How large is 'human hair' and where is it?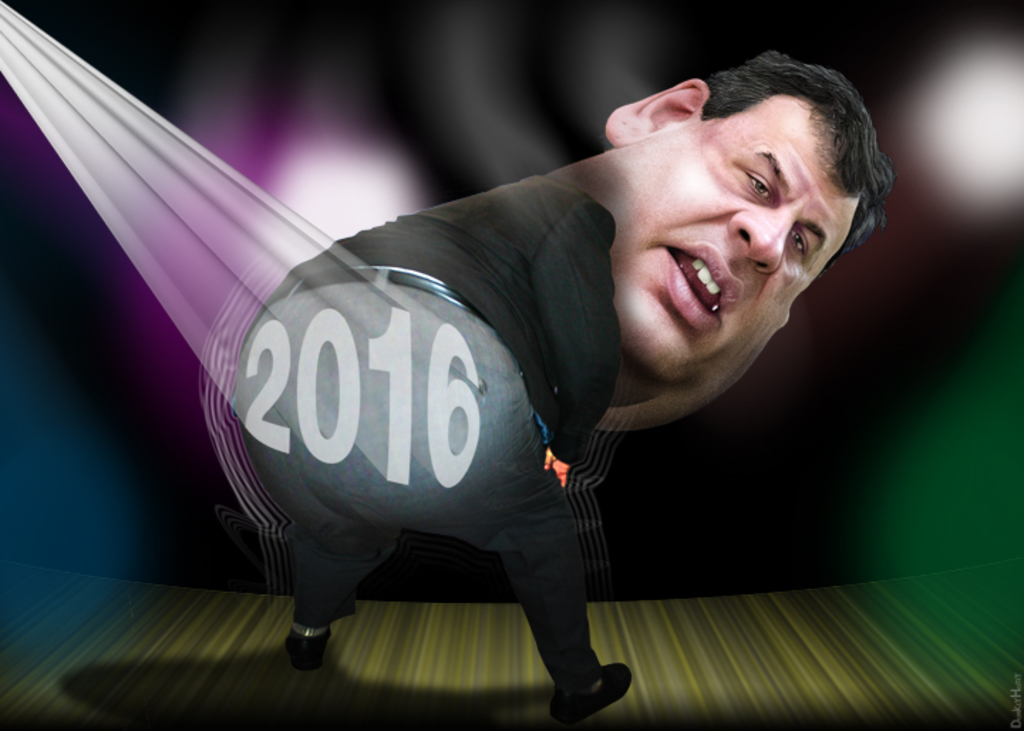
Bounding box: [left=697, top=51, right=895, bottom=270].
